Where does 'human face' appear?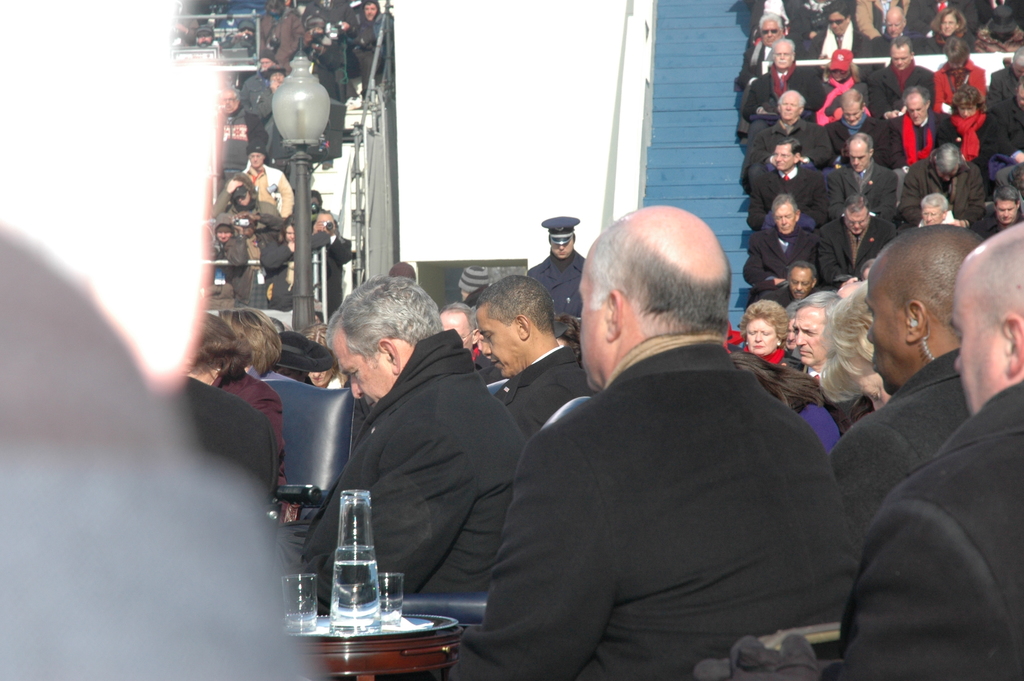
Appears at (x1=850, y1=142, x2=867, y2=174).
